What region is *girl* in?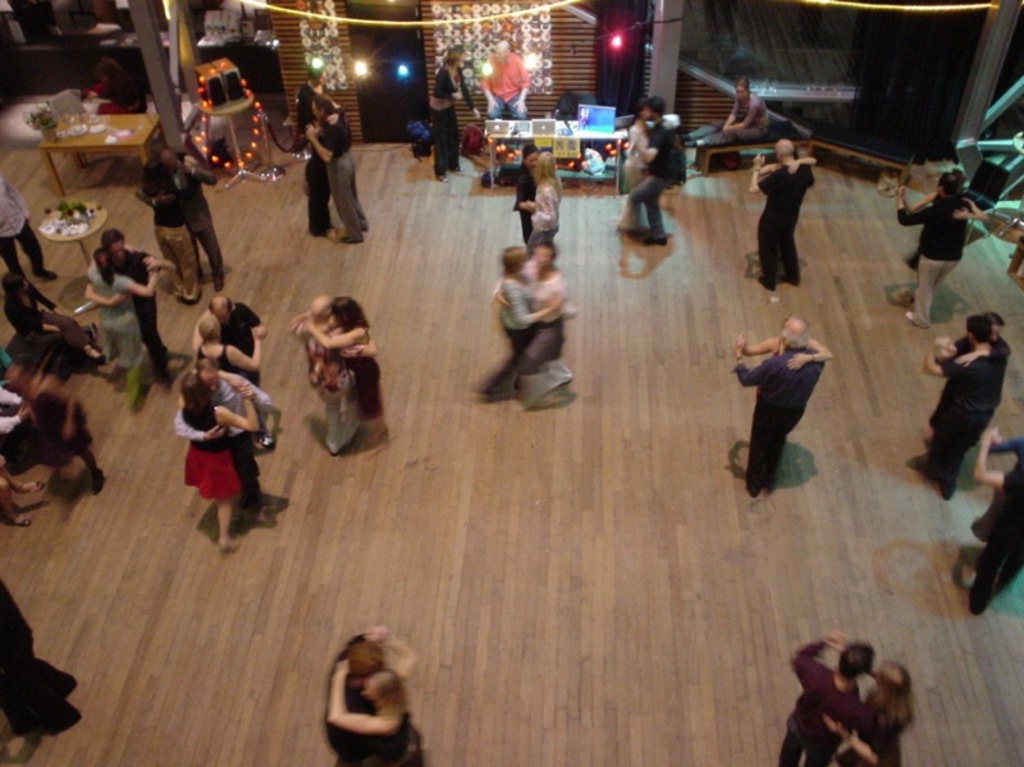
bbox(938, 334, 978, 379).
